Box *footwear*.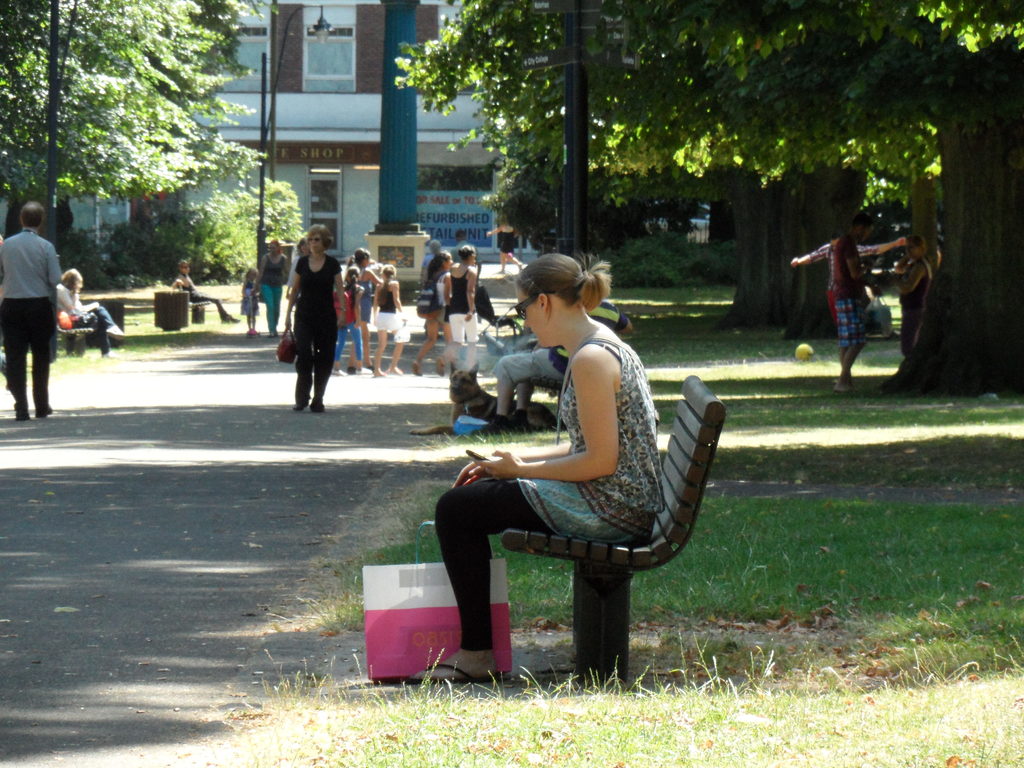
103:351:113:357.
